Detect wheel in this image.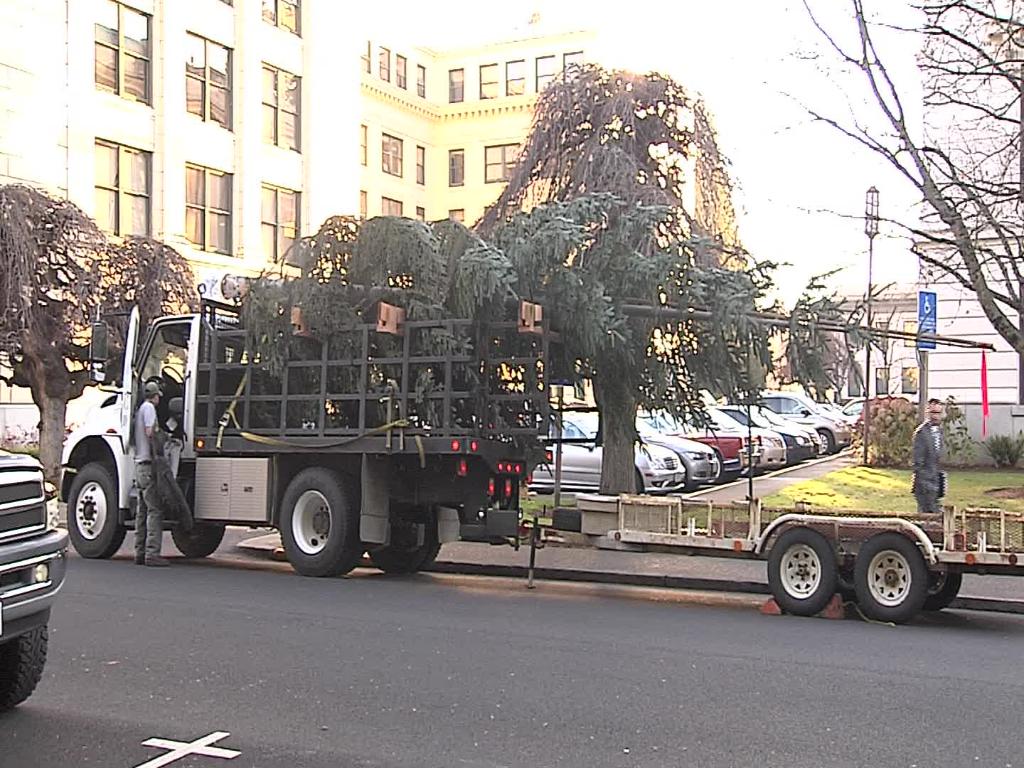
Detection: 65/461/129/560.
